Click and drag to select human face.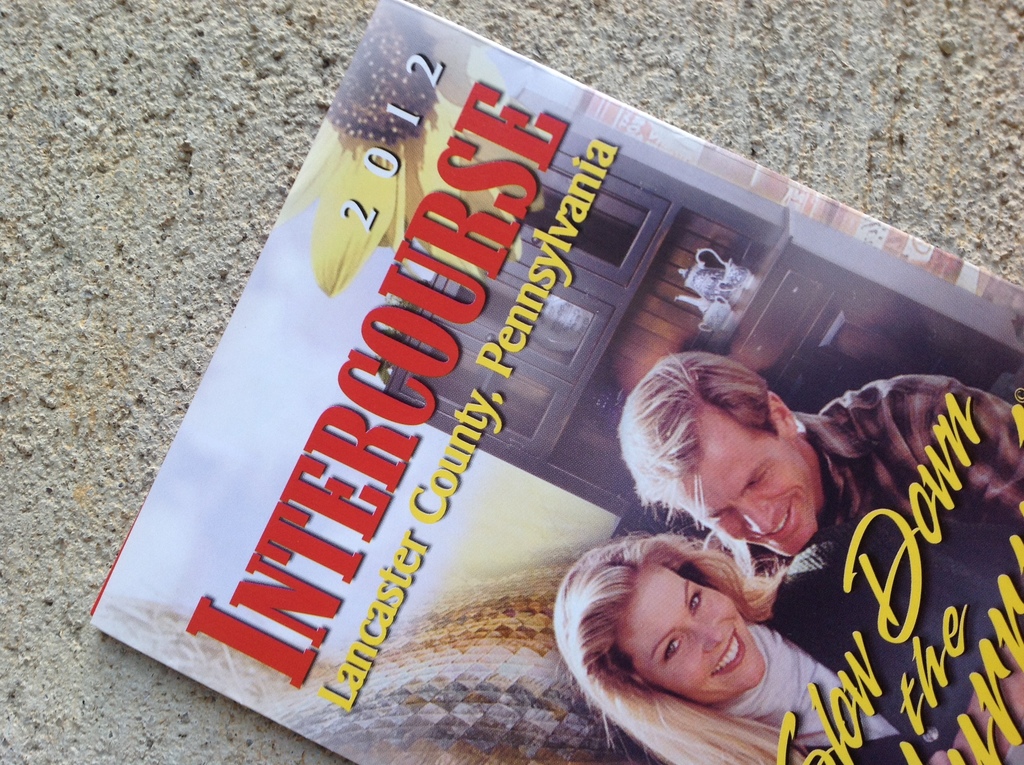
Selection: <region>620, 567, 765, 702</region>.
